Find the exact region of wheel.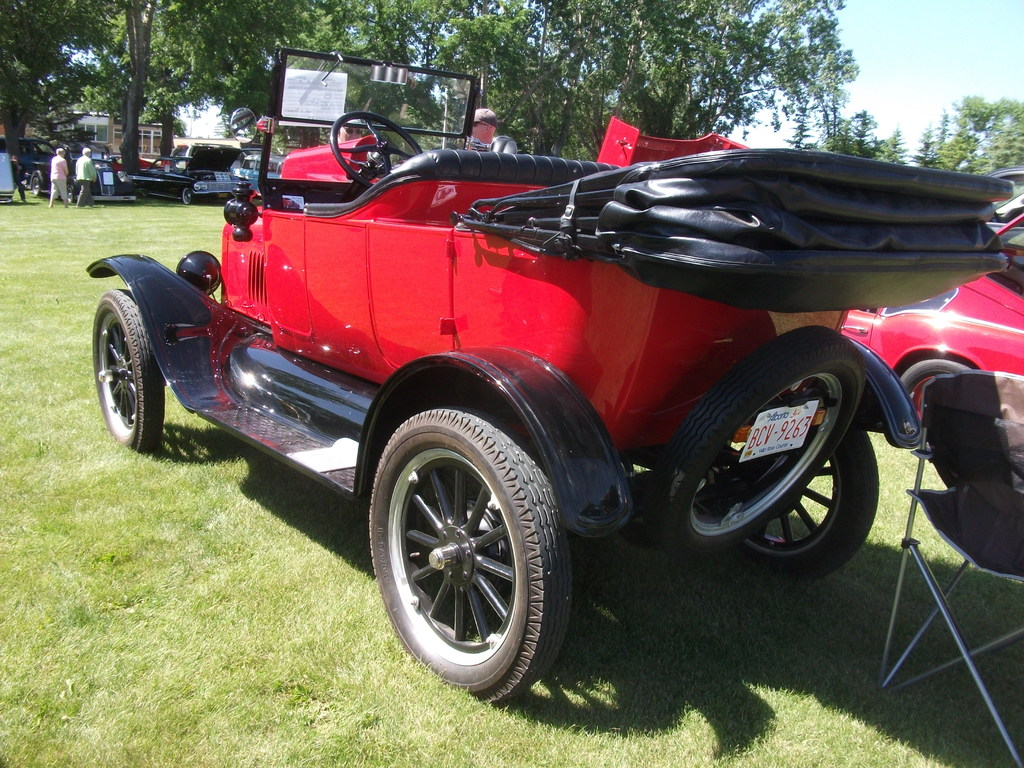
Exact region: bbox(331, 112, 420, 189).
